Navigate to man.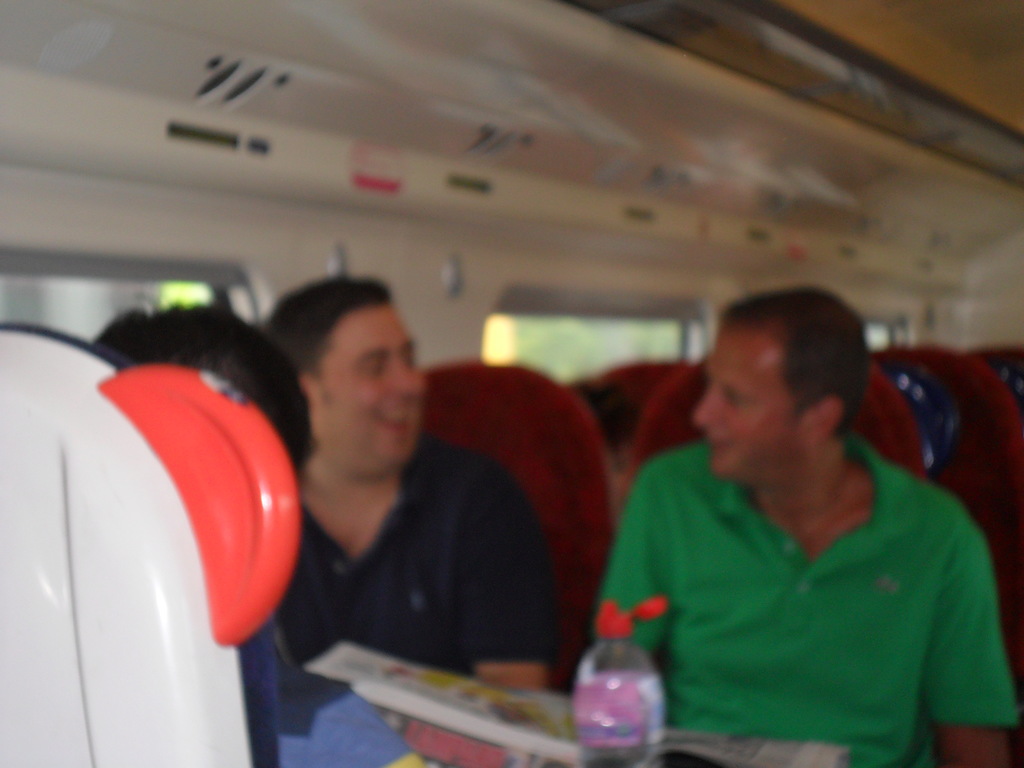
Navigation target: select_region(592, 278, 1018, 767).
